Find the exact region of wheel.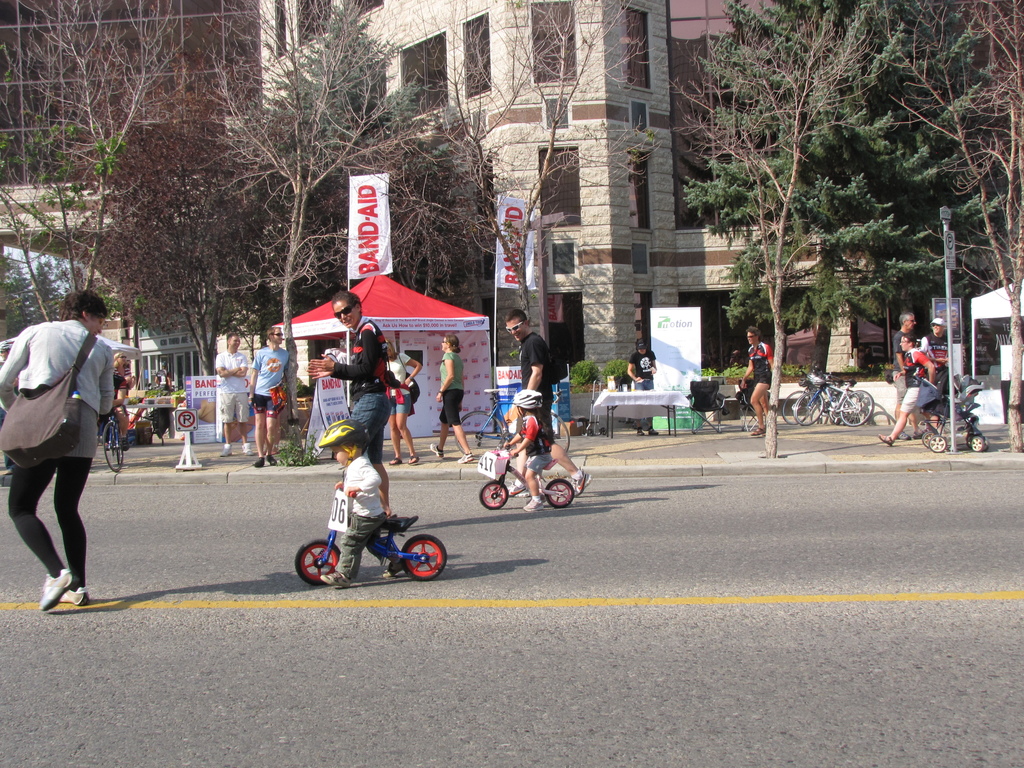
Exact region: select_region(479, 481, 508, 504).
